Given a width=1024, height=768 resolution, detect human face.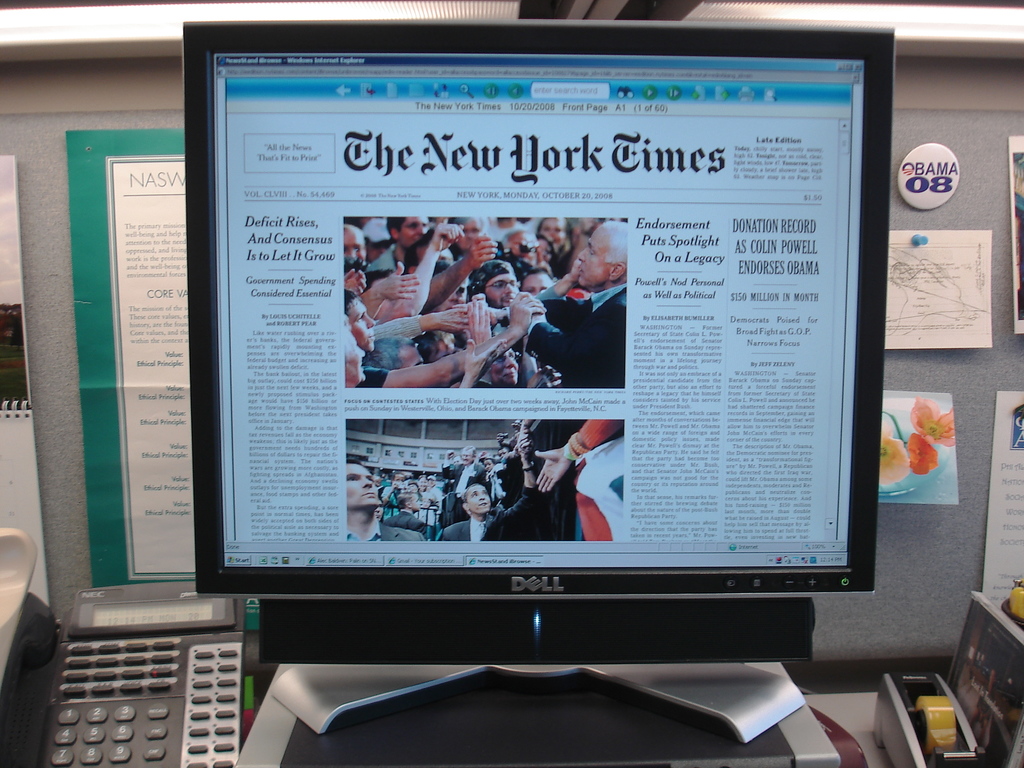
rect(344, 331, 364, 388).
